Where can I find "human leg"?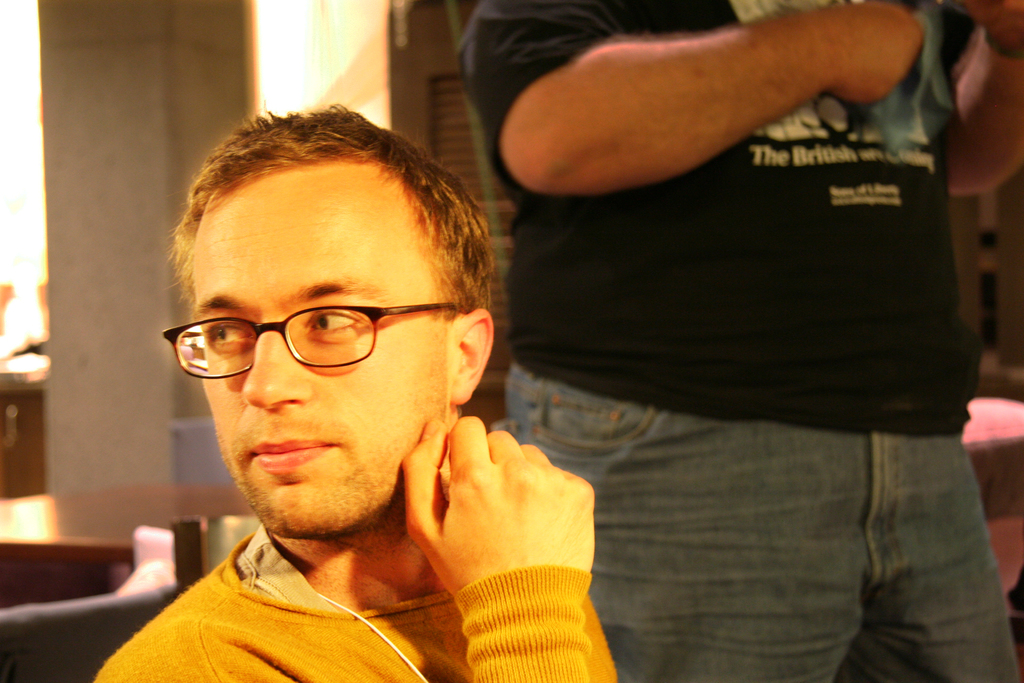
You can find it at bbox=[505, 362, 865, 682].
